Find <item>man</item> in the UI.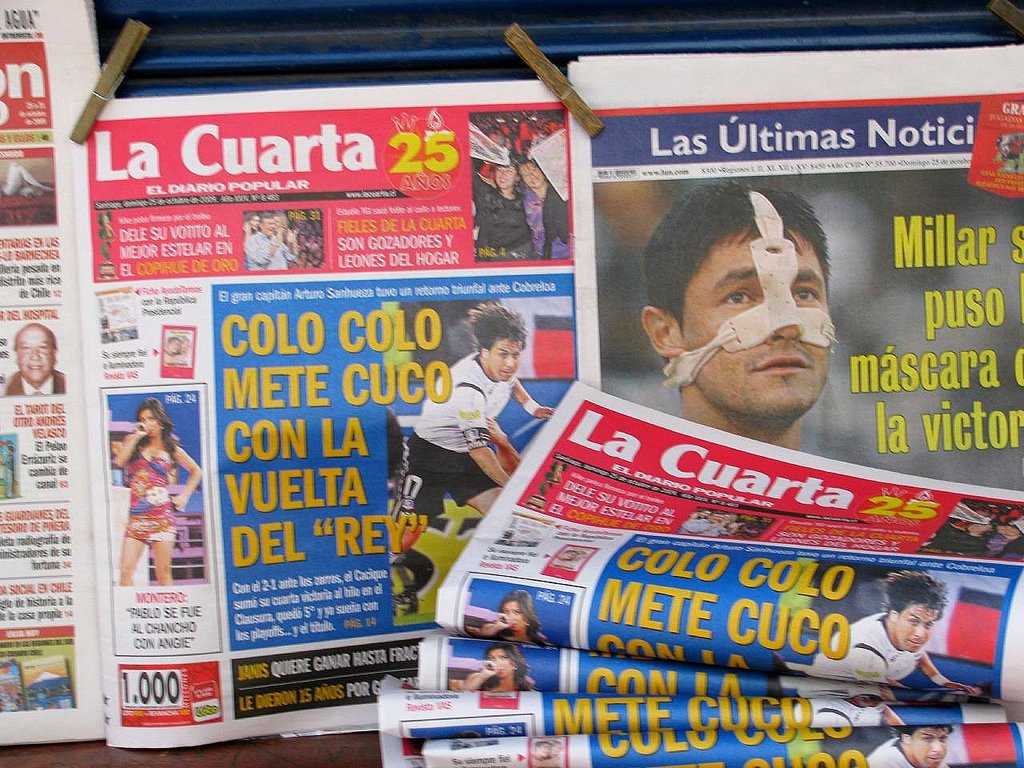
UI element at detection(630, 180, 849, 463).
